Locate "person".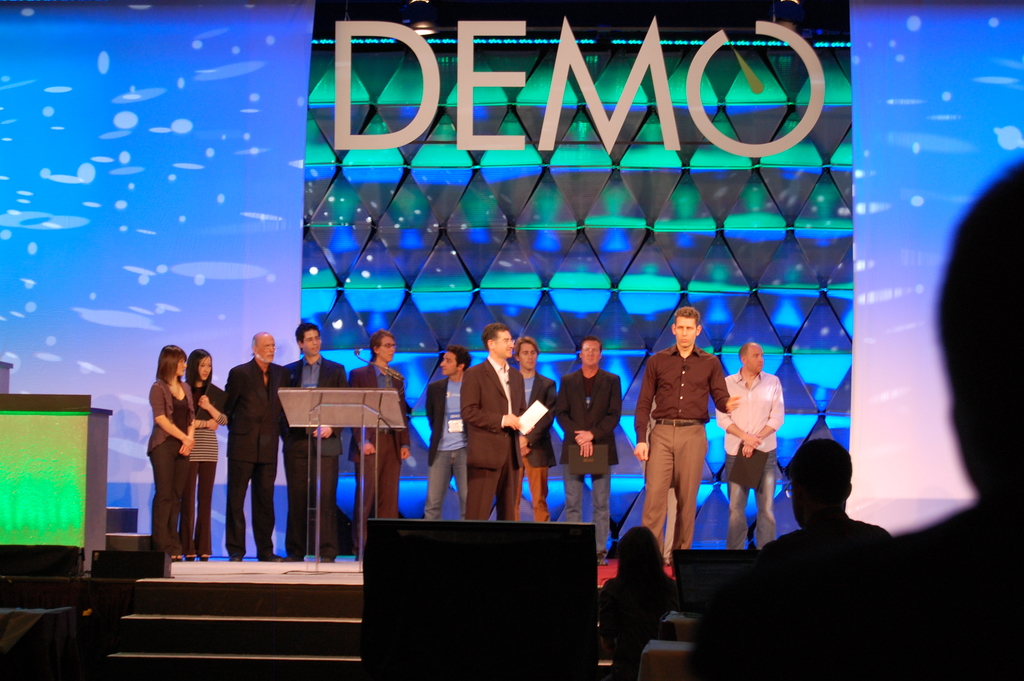
Bounding box: {"x1": 456, "y1": 327, "x2": 533, "y2": 529}.
